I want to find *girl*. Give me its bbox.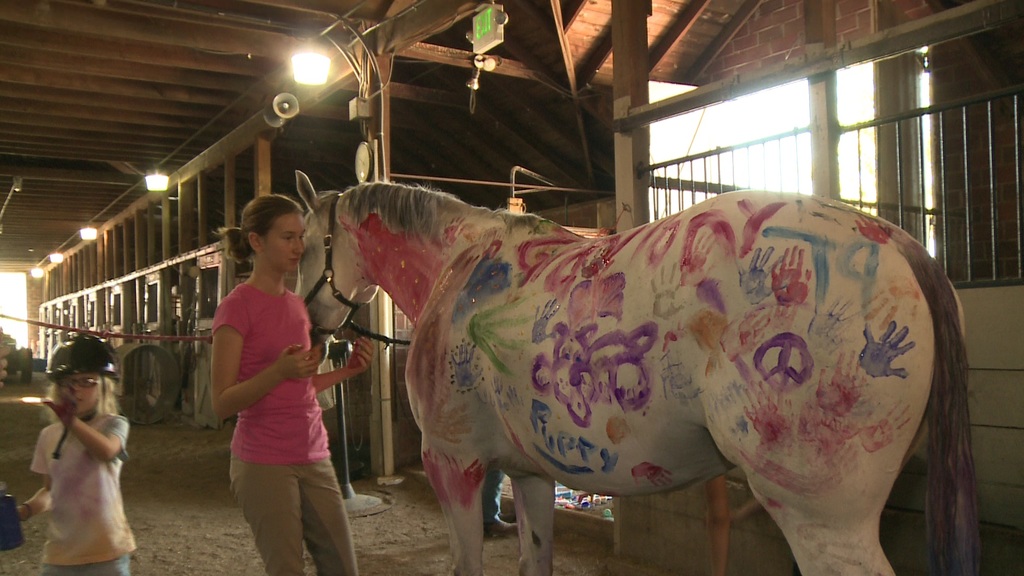
<box>13,335,136,575</box>.
